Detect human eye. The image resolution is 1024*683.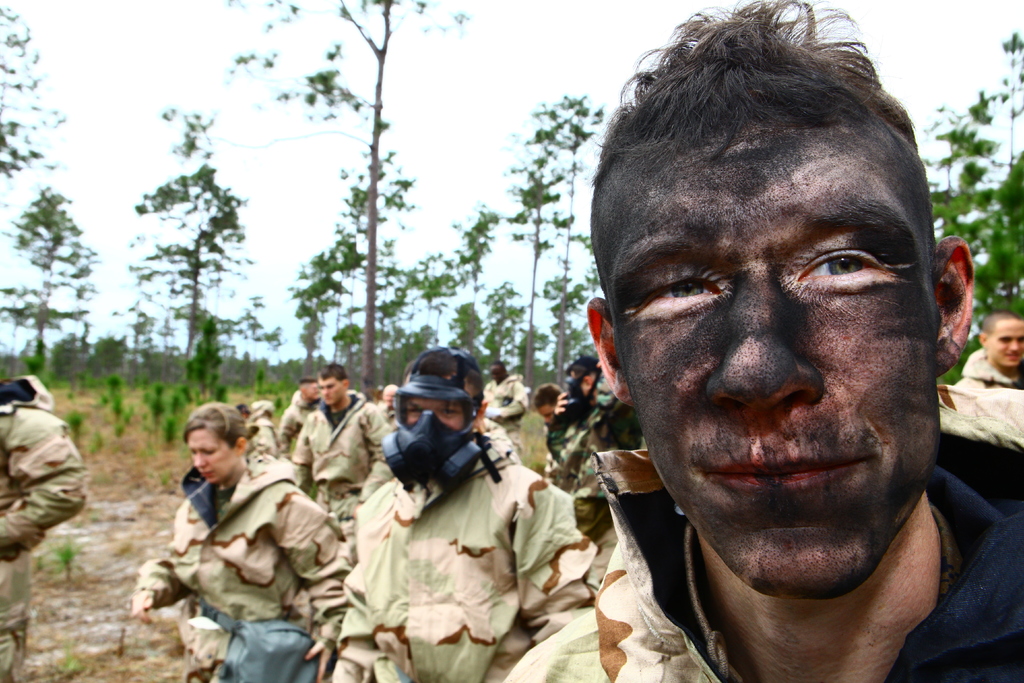
Rect(630, 272, 732, 325).
